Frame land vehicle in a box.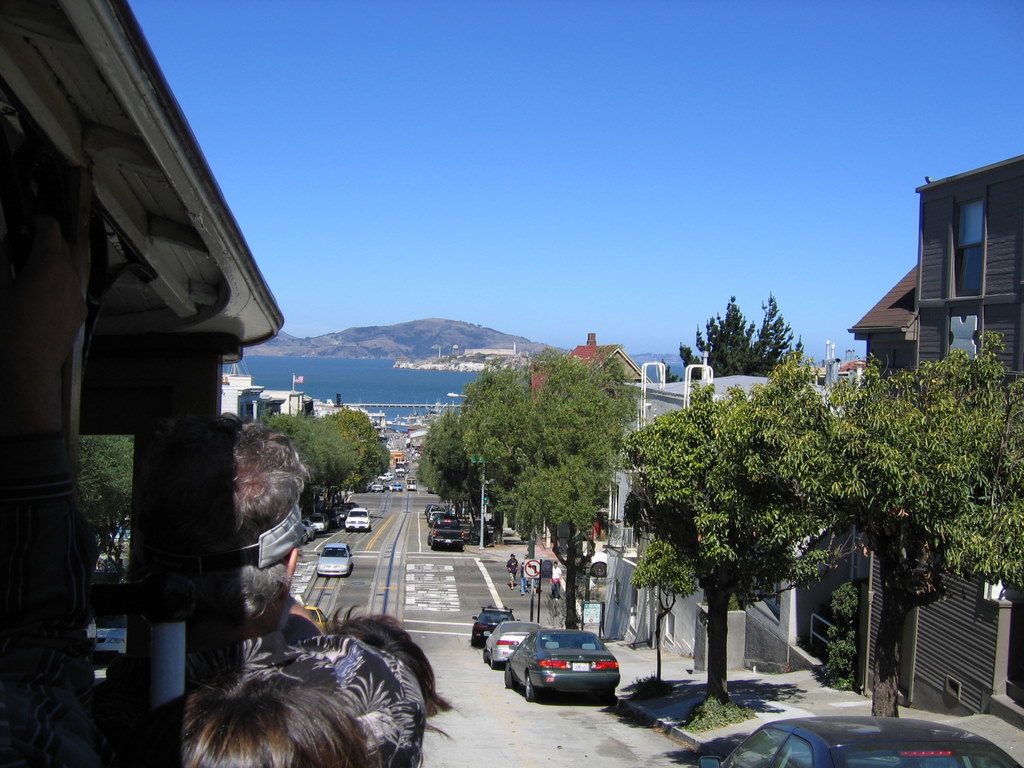
{"x1": 423, "y1": 502, "x2": 438, "y2": 515}.
